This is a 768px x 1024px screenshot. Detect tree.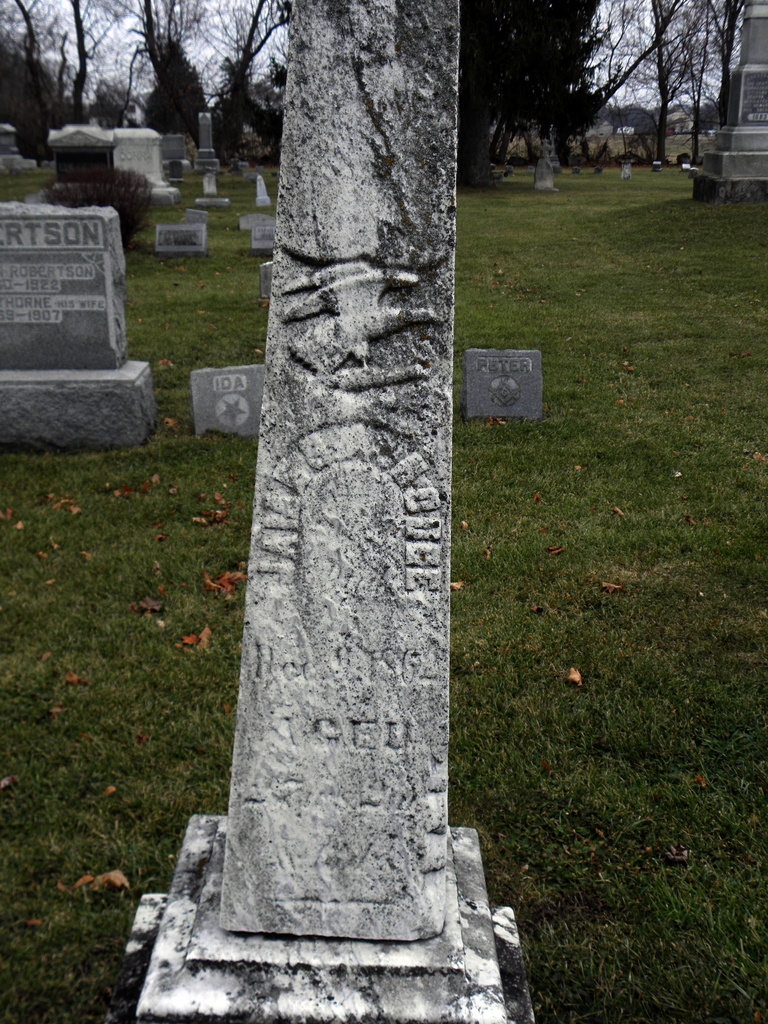
[144, 40, 207, 154].
